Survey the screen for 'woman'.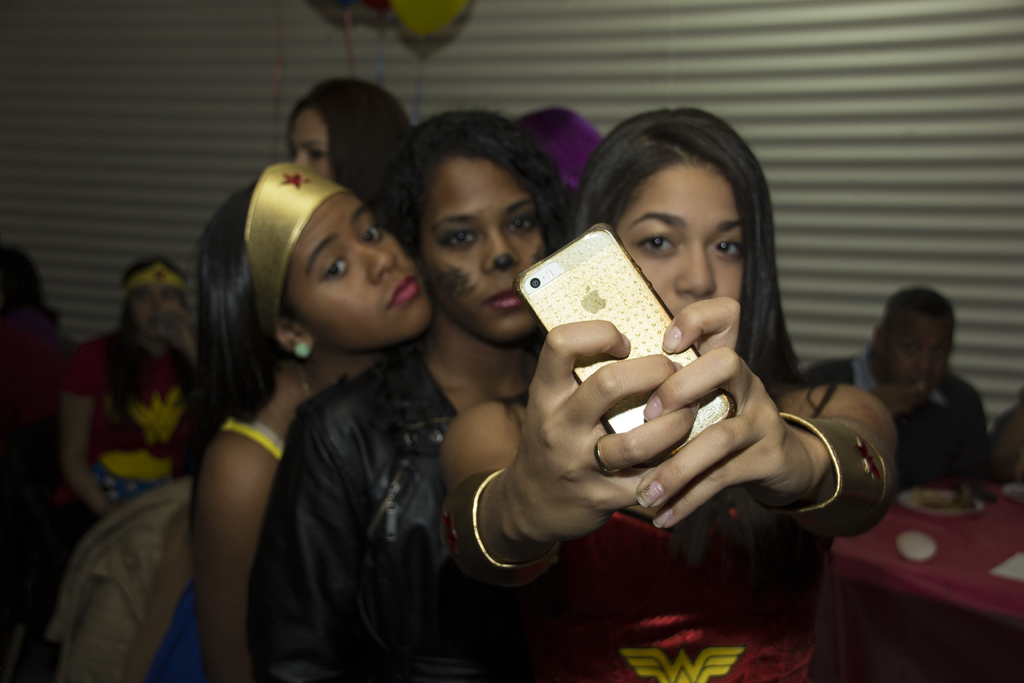
Survey found: 430/80/897/645.
